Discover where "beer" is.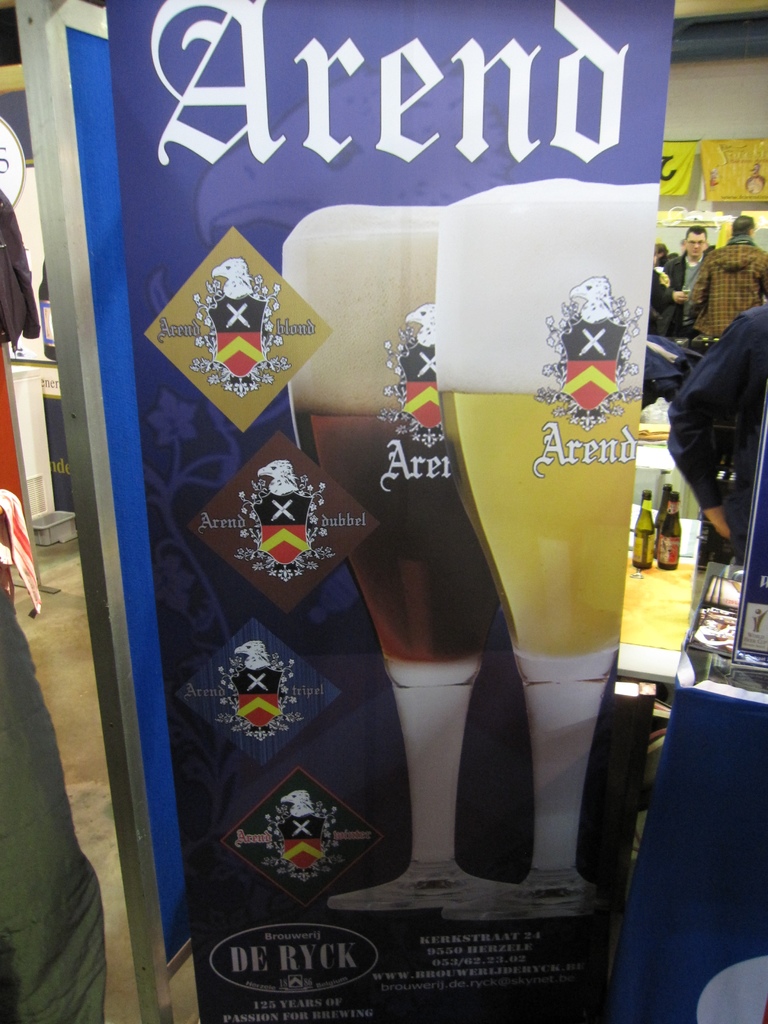
Discovered at <bbox>284, 200, 492, 685</bbox>.
